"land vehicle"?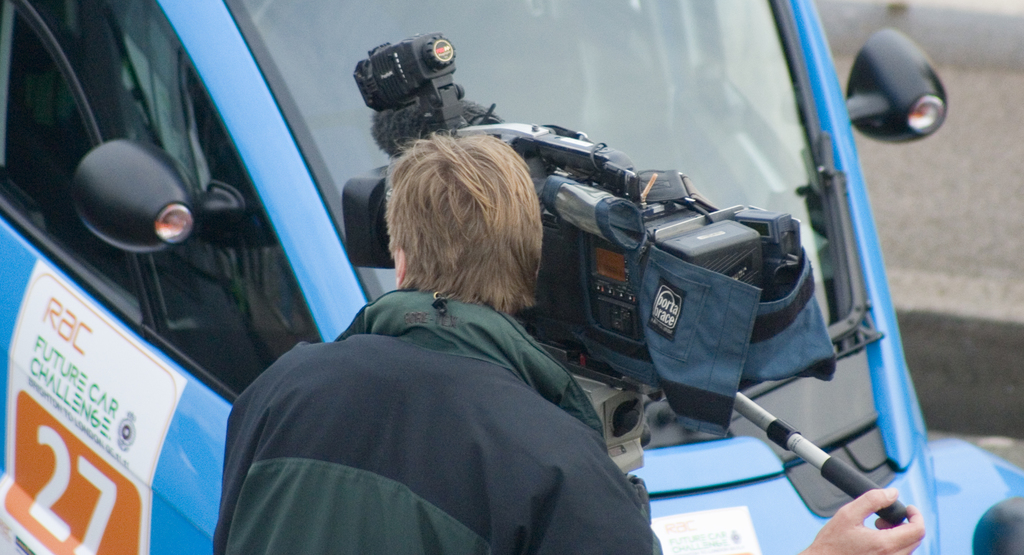
[x1=0, y1=0, x2=1023, y2=554]
